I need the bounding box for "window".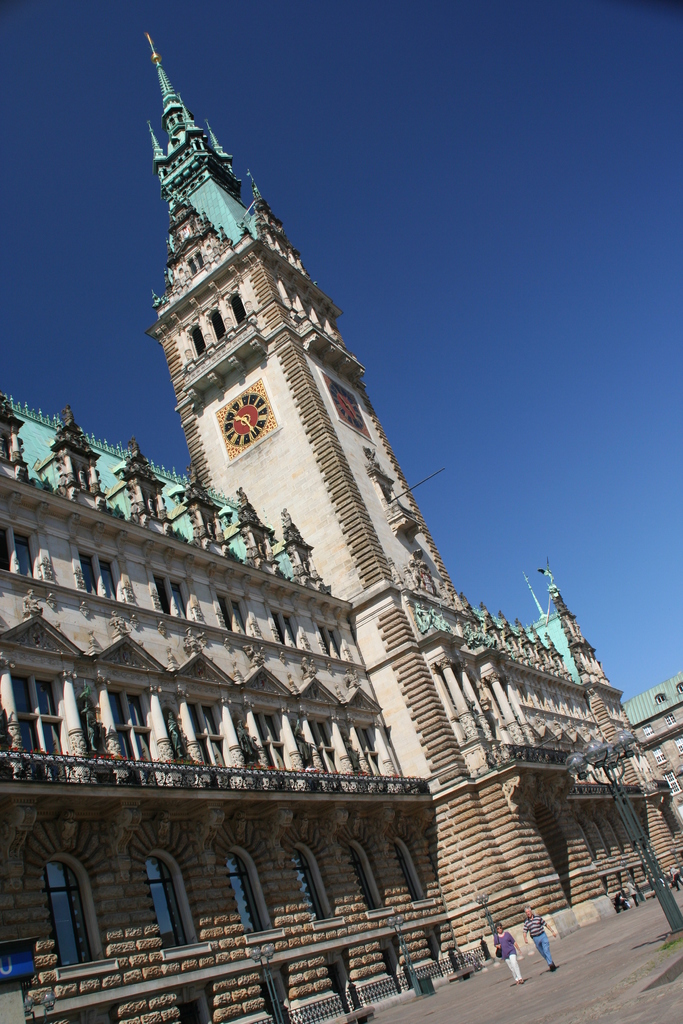
Here it is: crop(218, 588, 250, 636).
